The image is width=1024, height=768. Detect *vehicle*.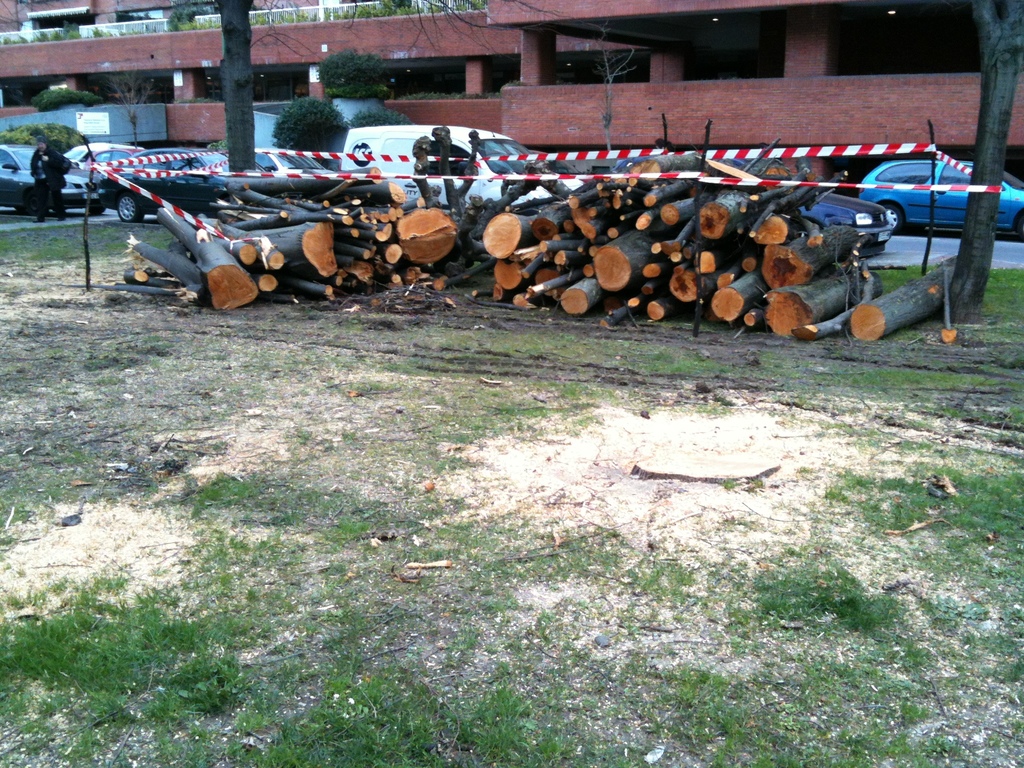
Detection: crop(0, 137, 92, 215).
